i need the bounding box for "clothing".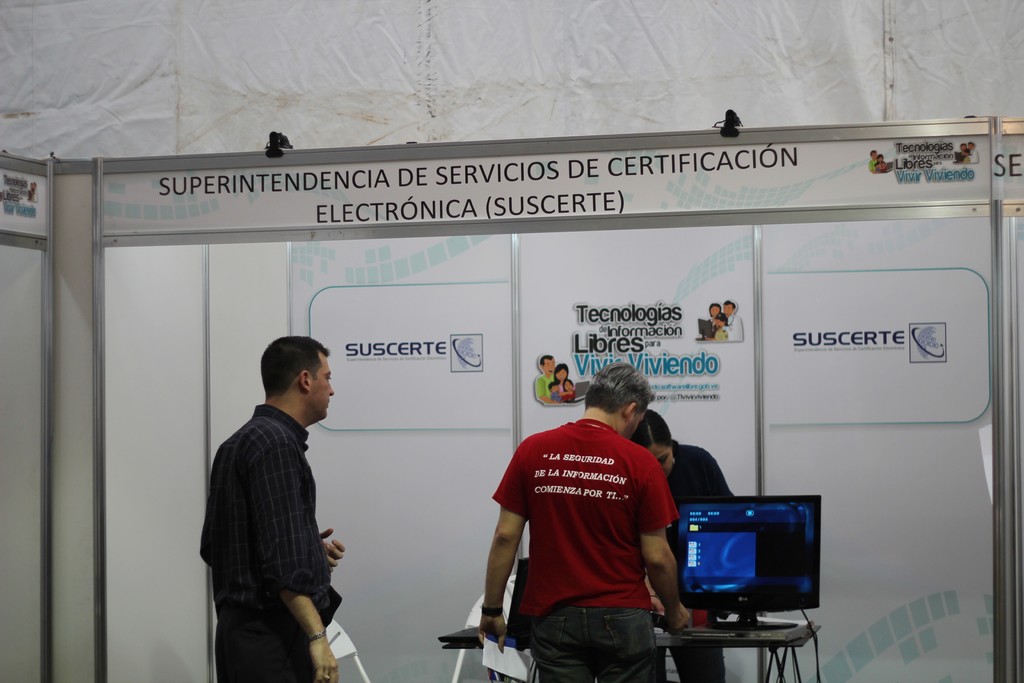
Here it is: bbox=[726, 309, 741, 342].
